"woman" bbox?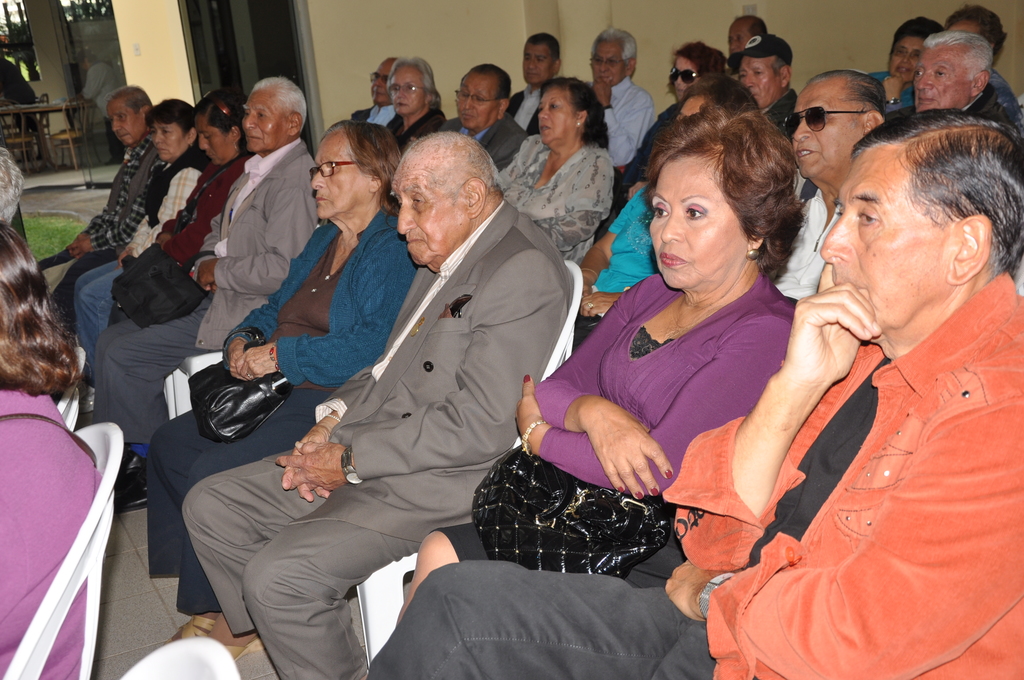
BBox(109, 86, 264, 339)
